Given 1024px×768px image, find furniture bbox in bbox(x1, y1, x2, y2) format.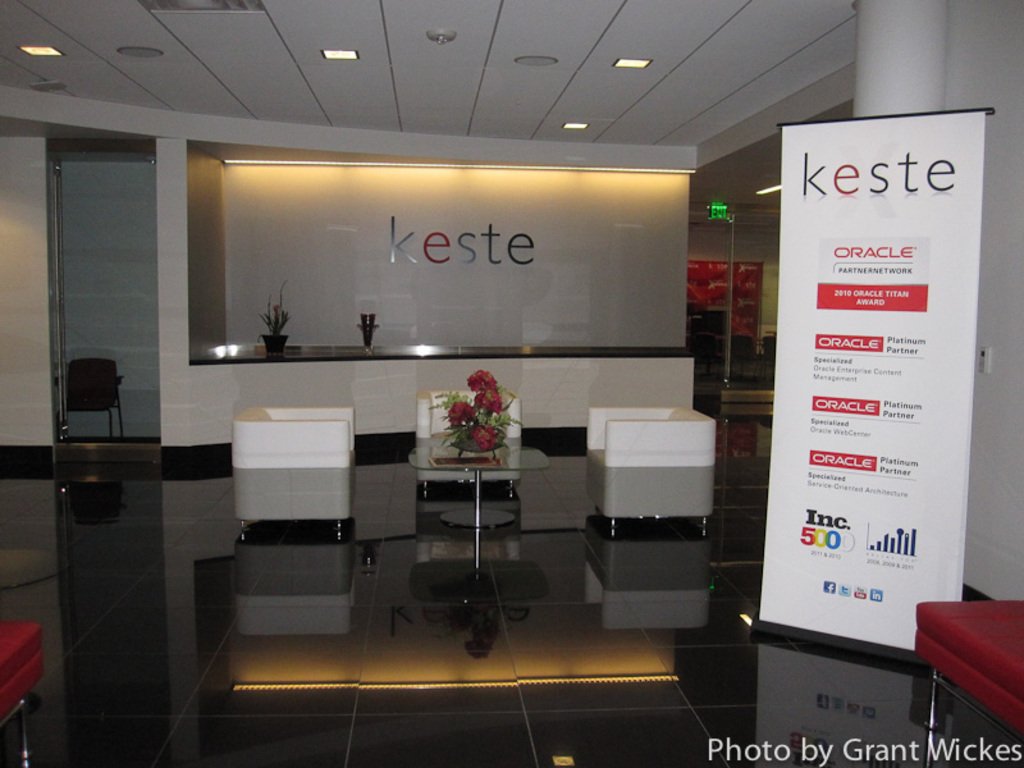
bbox(584, 404, 714, 538).
